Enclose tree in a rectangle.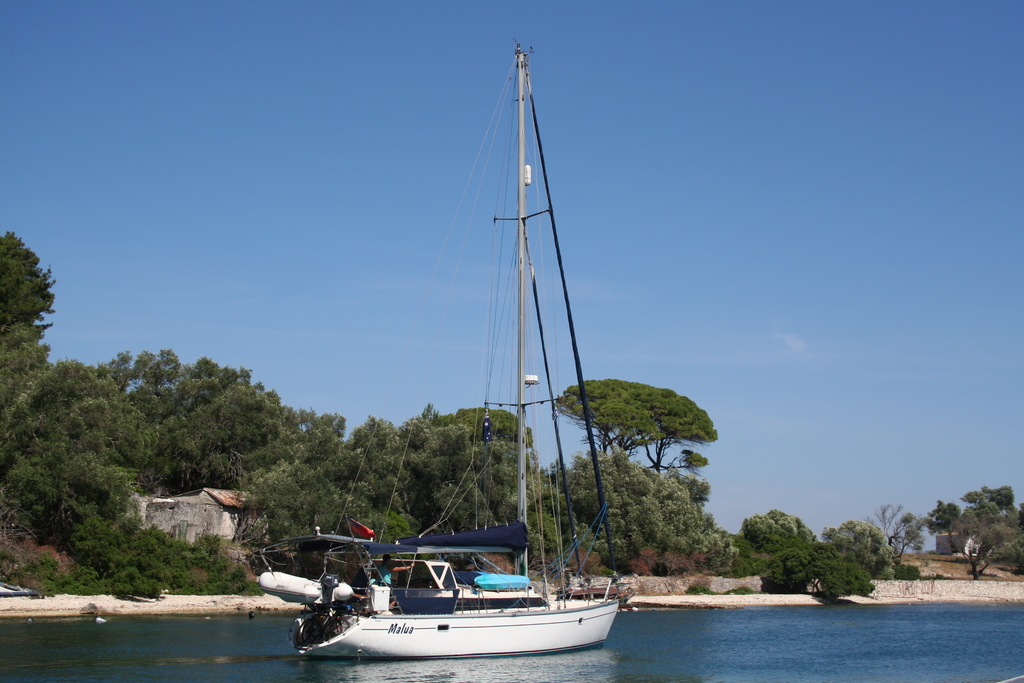
pyautogui.locateOnScreen(944, 506, 1023, 582).
